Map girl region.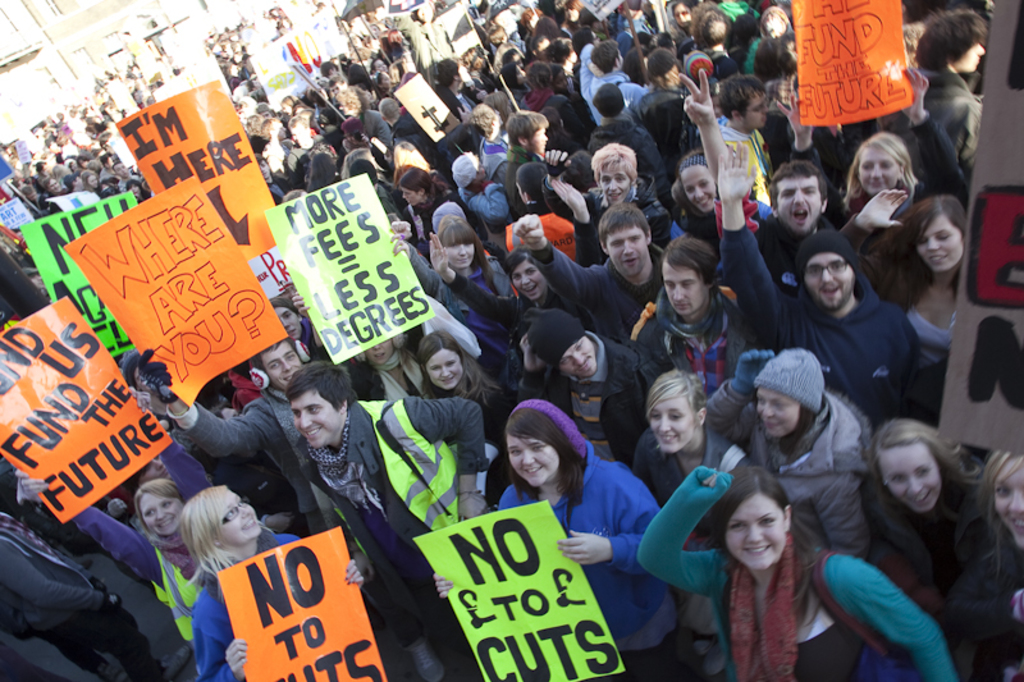
Mapped to x1=675, y1=150, x2=772, y2=255.
